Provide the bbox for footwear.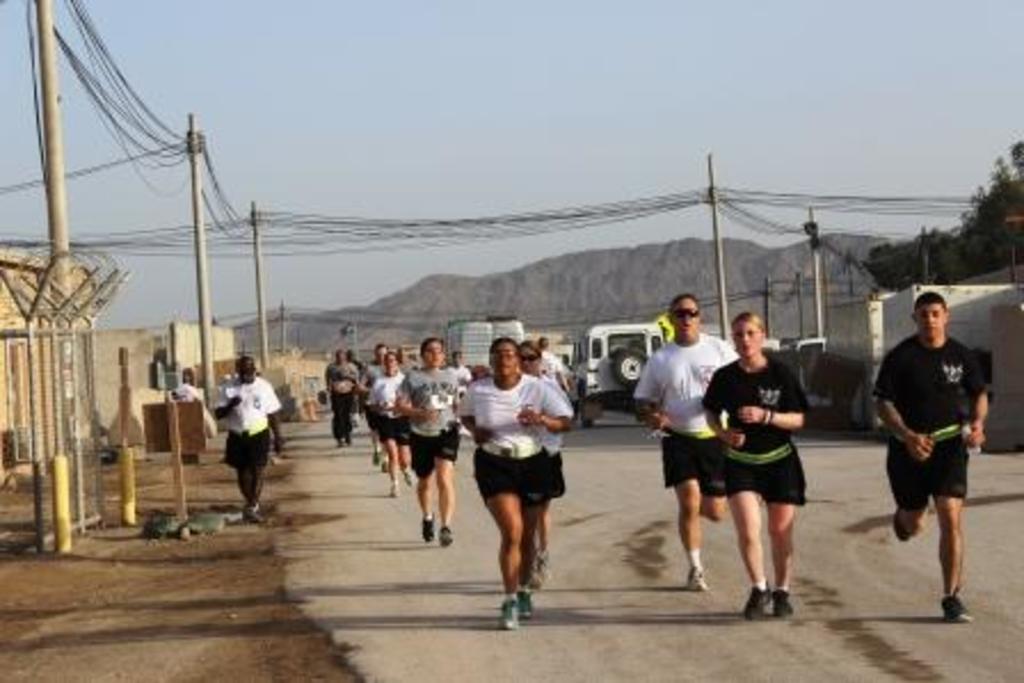
bbox=[942, 594, 971, 621].
